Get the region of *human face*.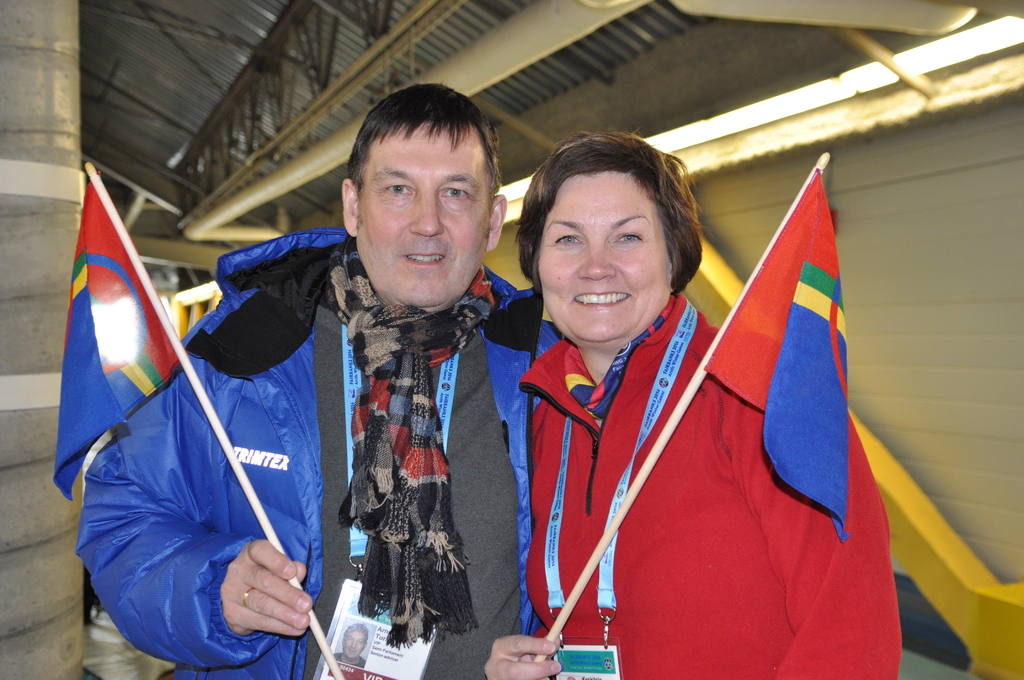
BBox(540, 174, 673, 343).
